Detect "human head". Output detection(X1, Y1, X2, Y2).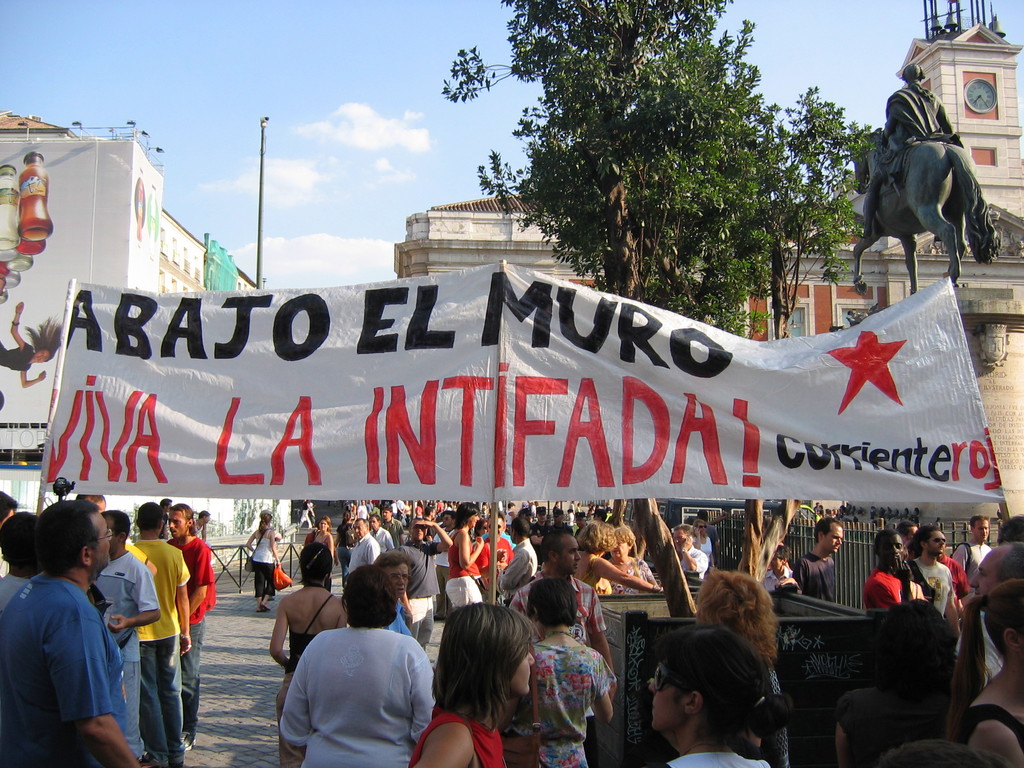
detection(440, 509, 457, 525).
